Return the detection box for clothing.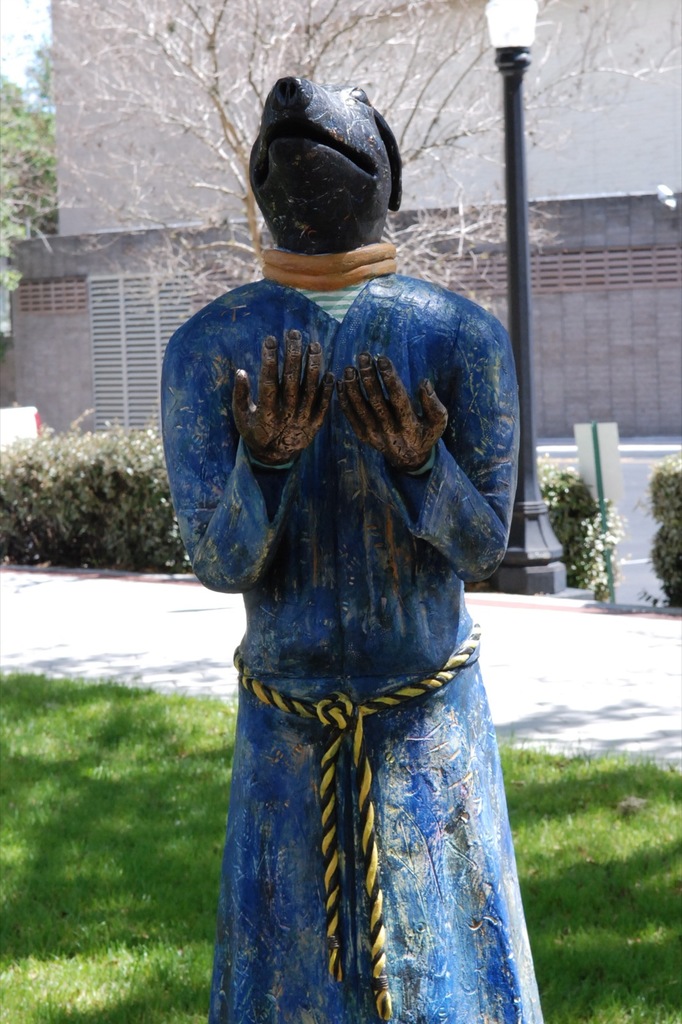
BBox(178, 228, 542, 956).
